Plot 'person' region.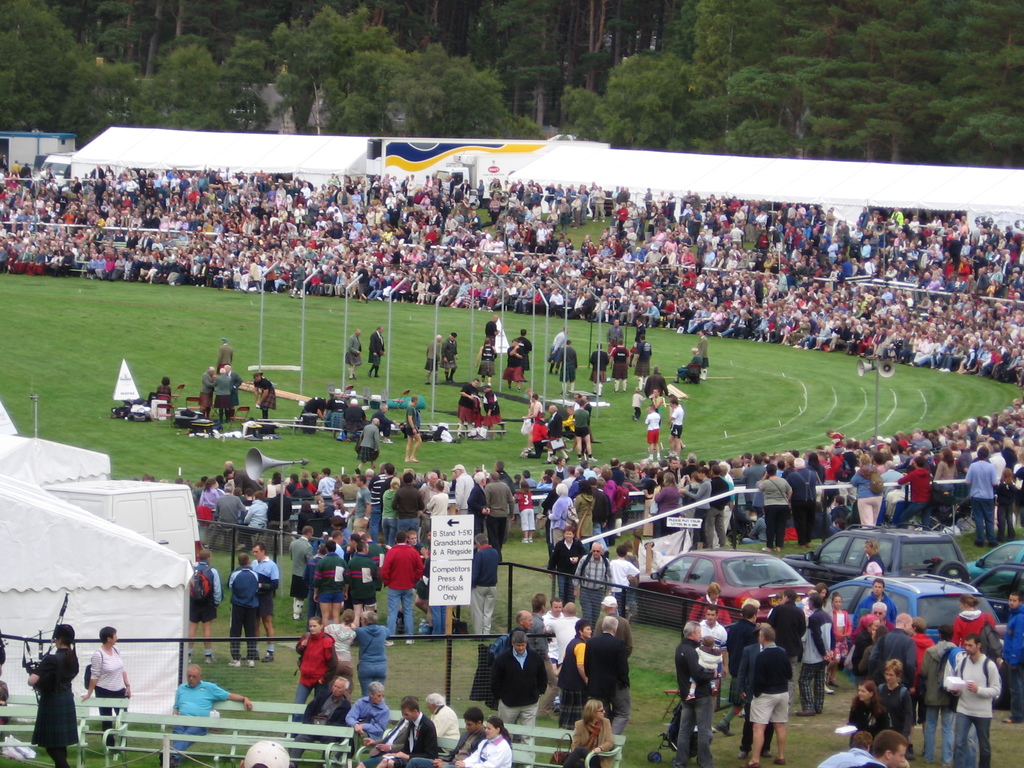
Plotted at [left=646, top=387, right=663, bottom=417].
